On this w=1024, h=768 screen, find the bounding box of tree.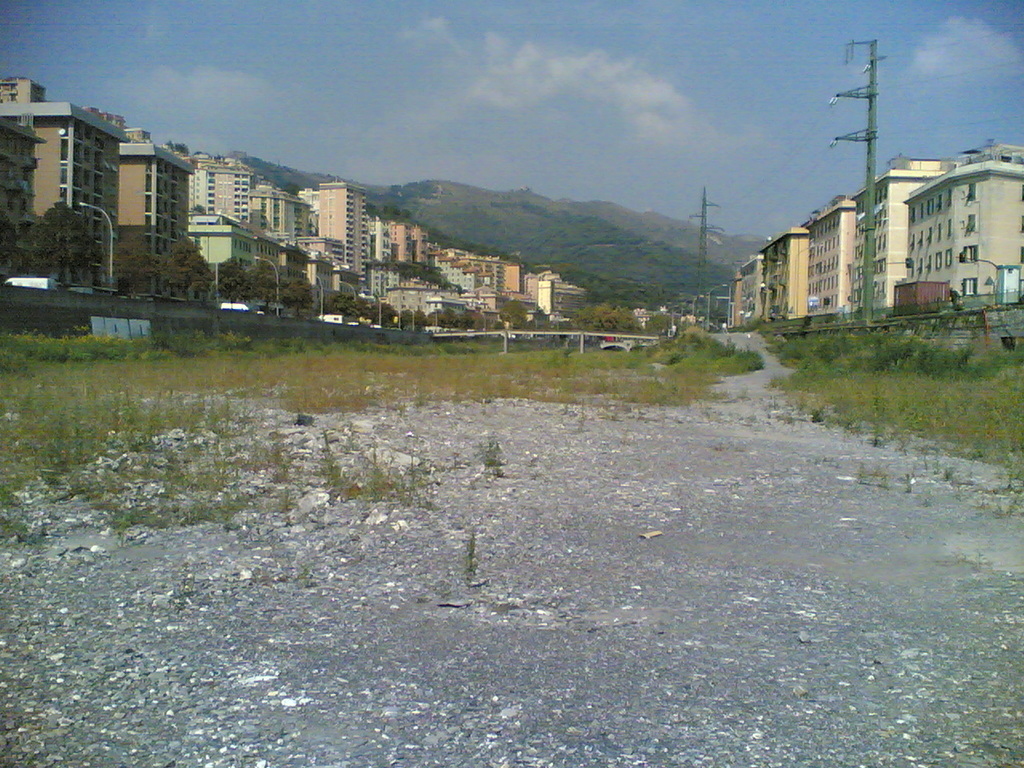
Bounding box: BBox(158, 226, 220, 312).
